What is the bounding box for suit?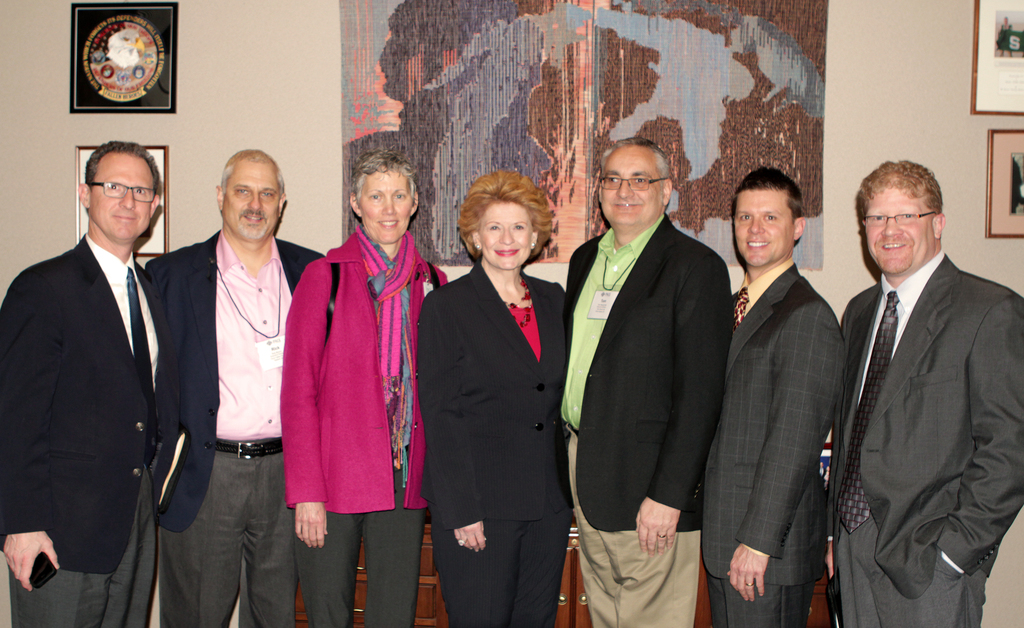
416 260 567 627.
